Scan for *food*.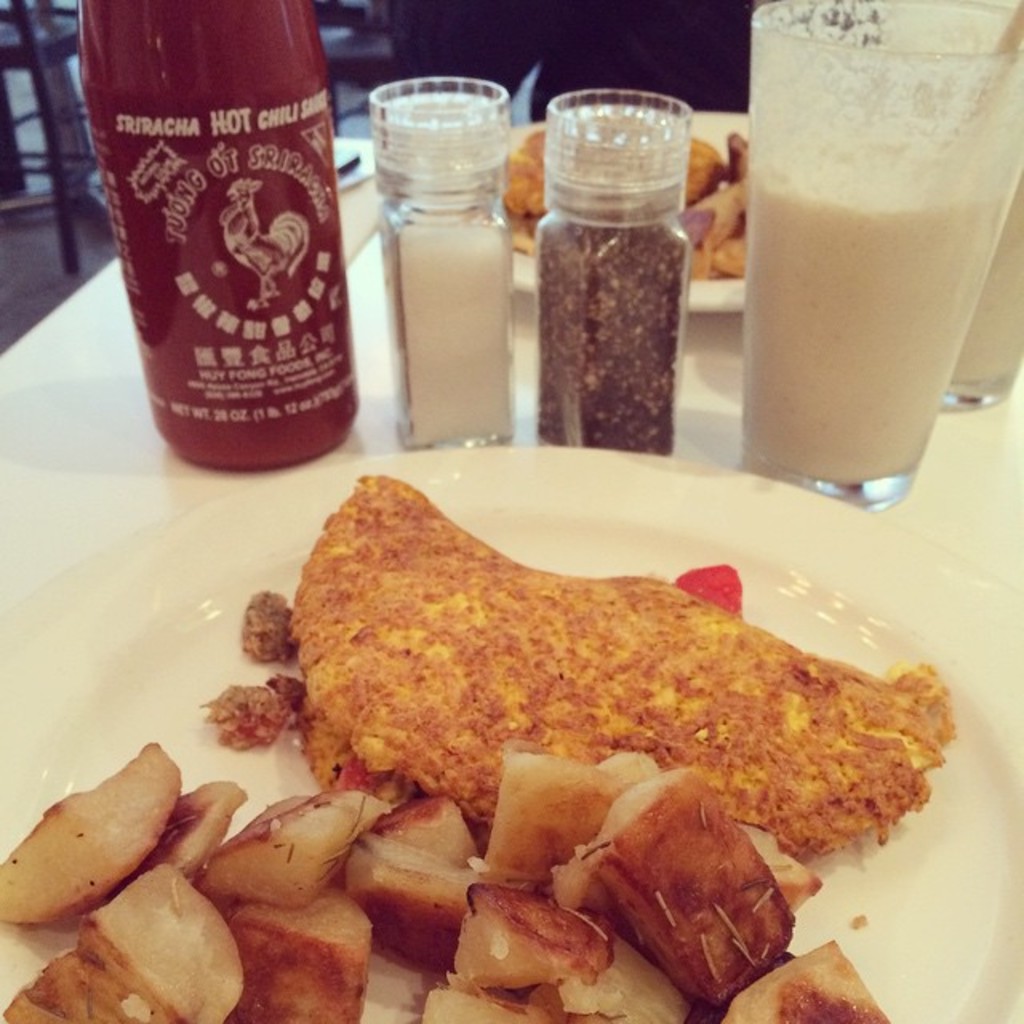
Scan result: <box>309,494,912,912</box>.
